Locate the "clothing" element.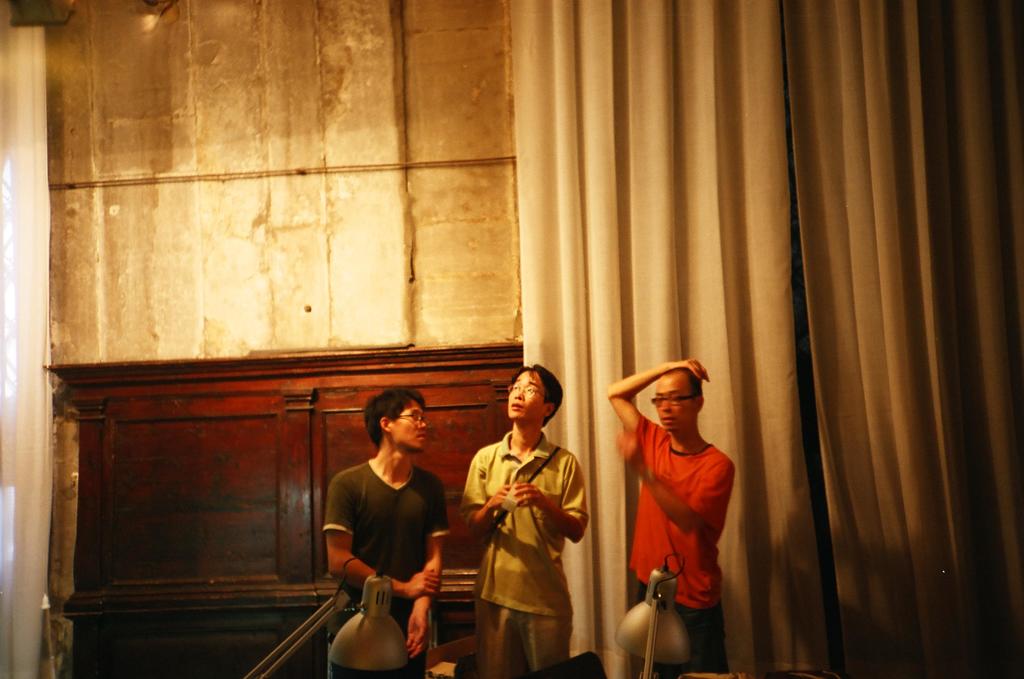
Element bbox: <bbox>320, 453, 454, 678</bbox>.
